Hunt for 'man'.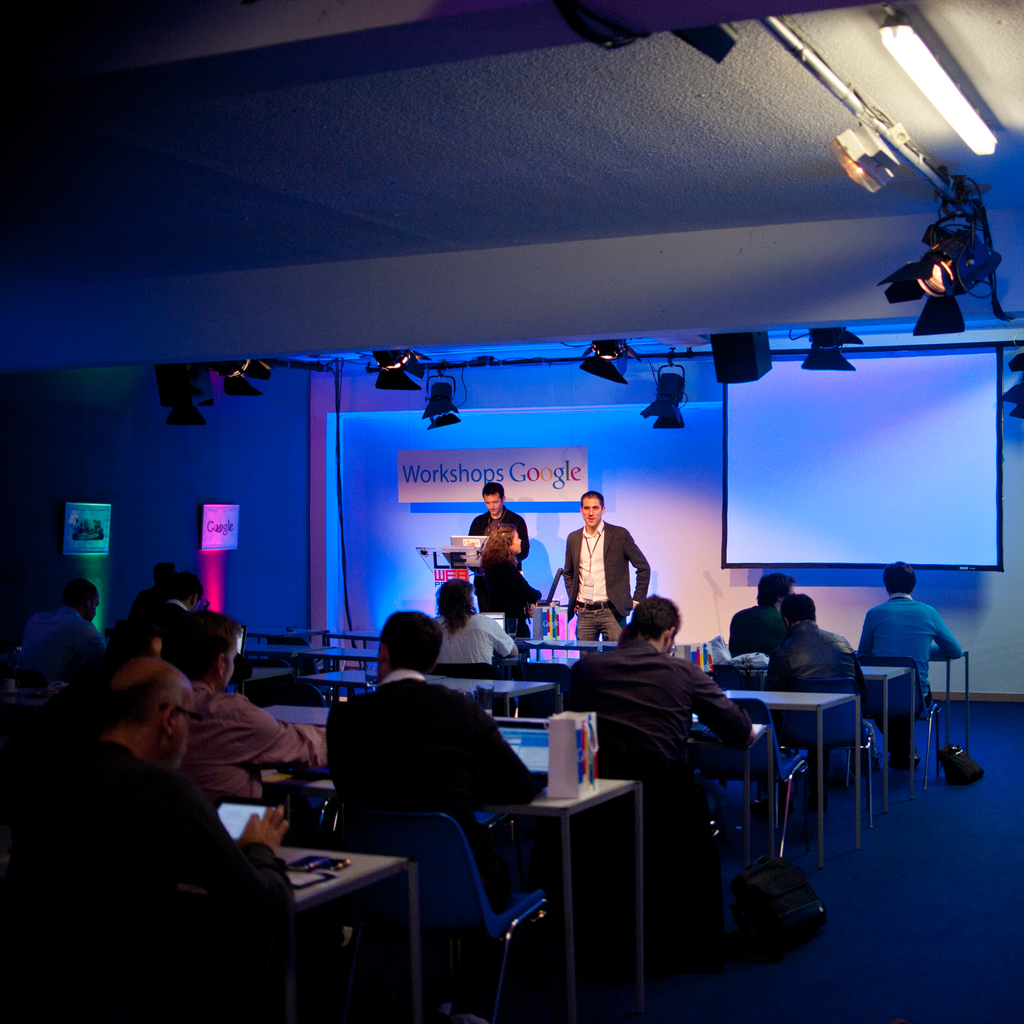
Hunted down at <bbox>566, 492, 652, 655</bbox>.
